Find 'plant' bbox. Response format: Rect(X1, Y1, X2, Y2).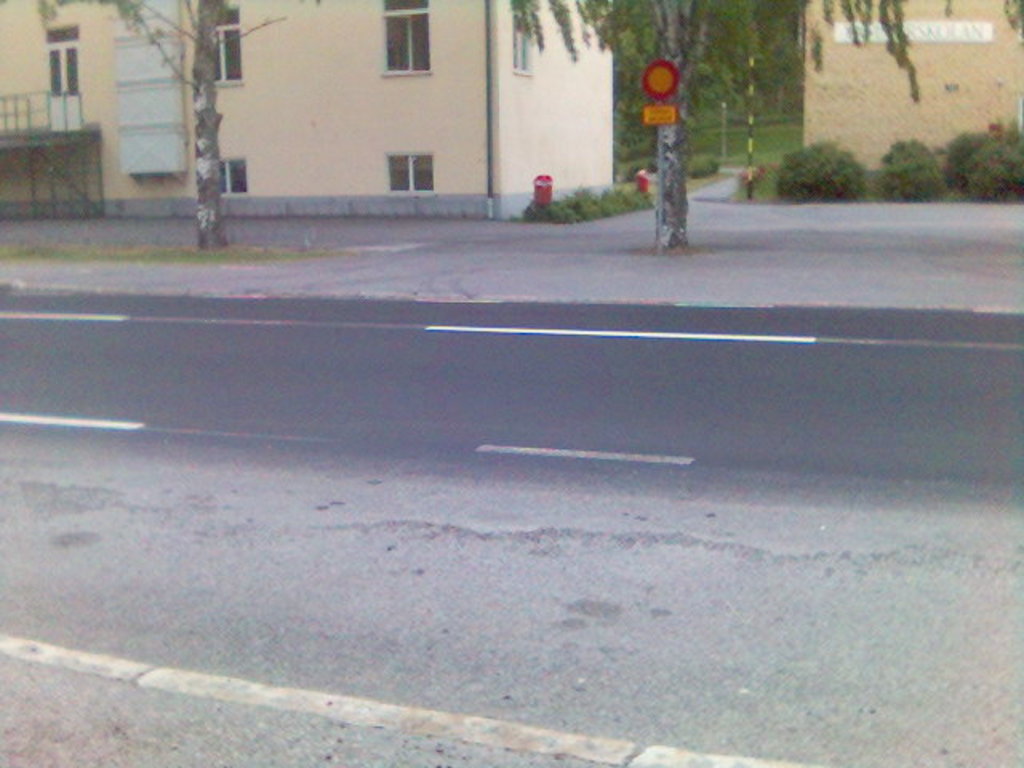
Rect(970, 131, 1022, 214).
